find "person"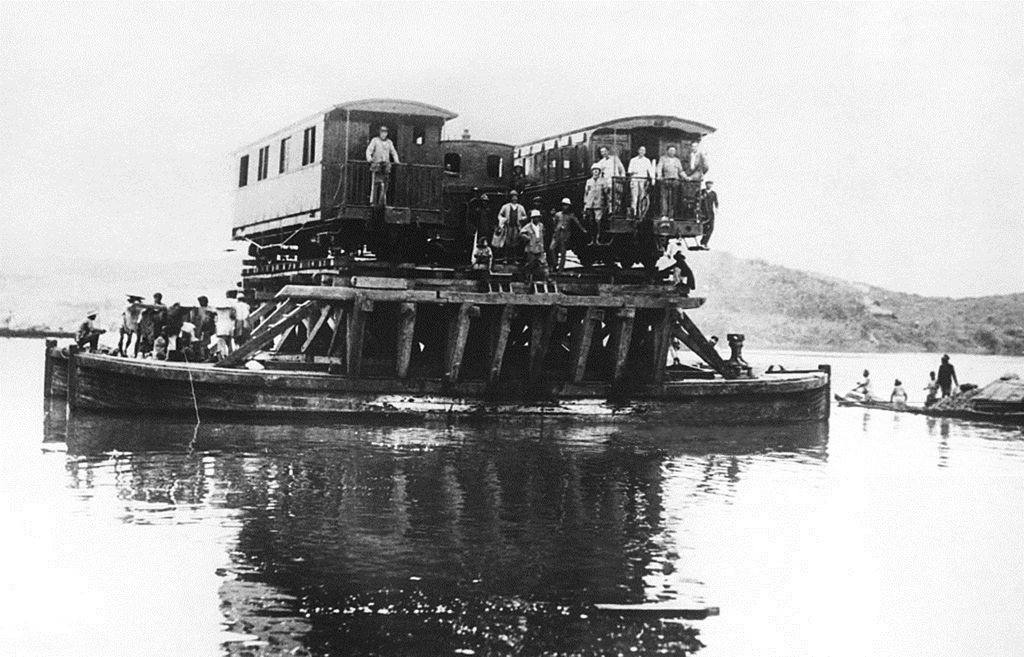
[162, 300, 192, 358]
